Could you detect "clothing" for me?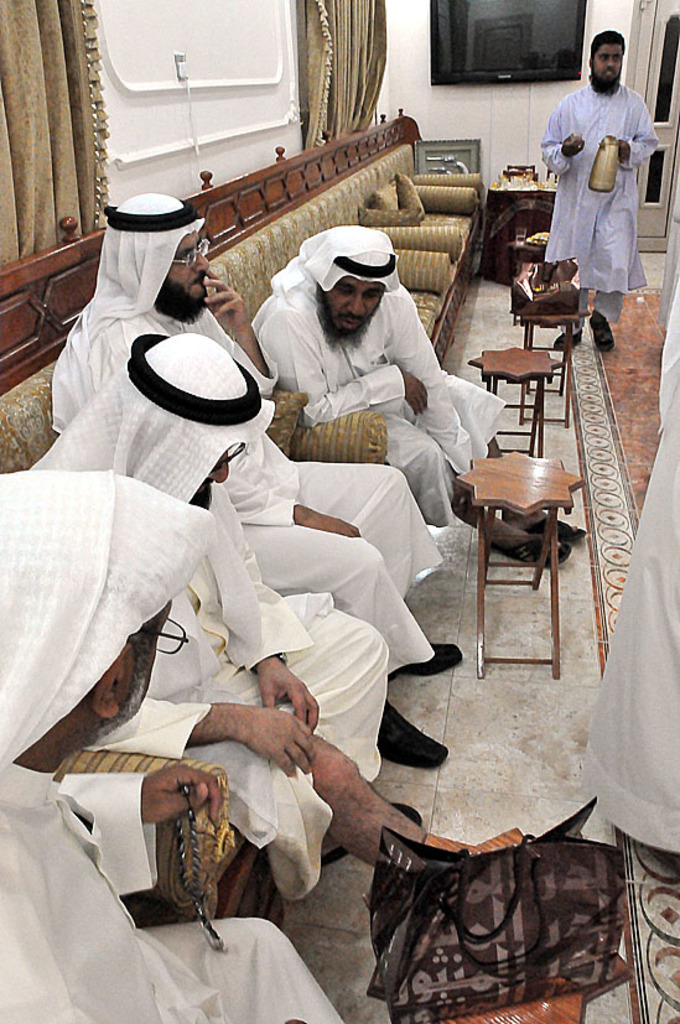
Detection result: BBox(20, 332, 389, 895).
